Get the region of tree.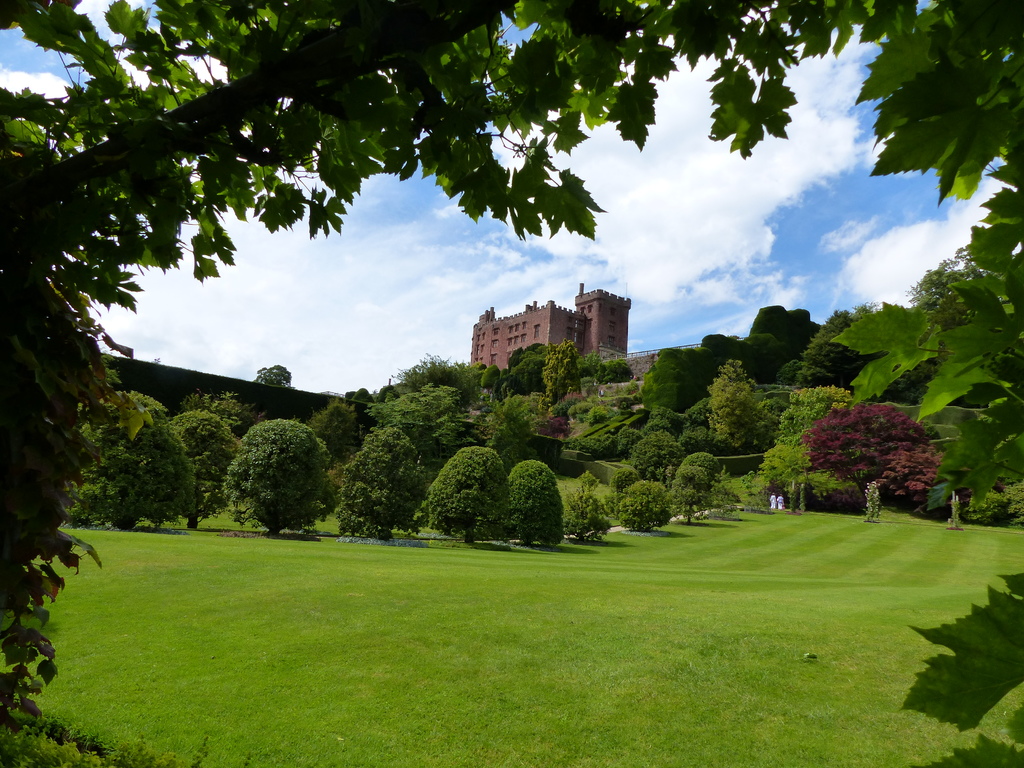
[675,465,708,520].
